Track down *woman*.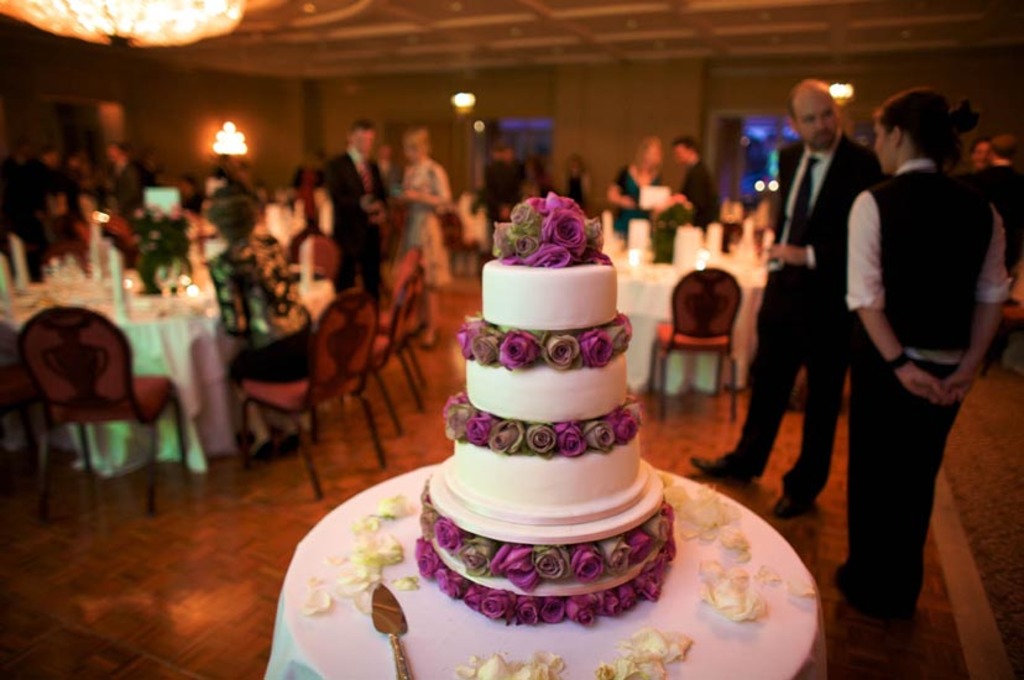
Tracked to 208:202:314:461.
